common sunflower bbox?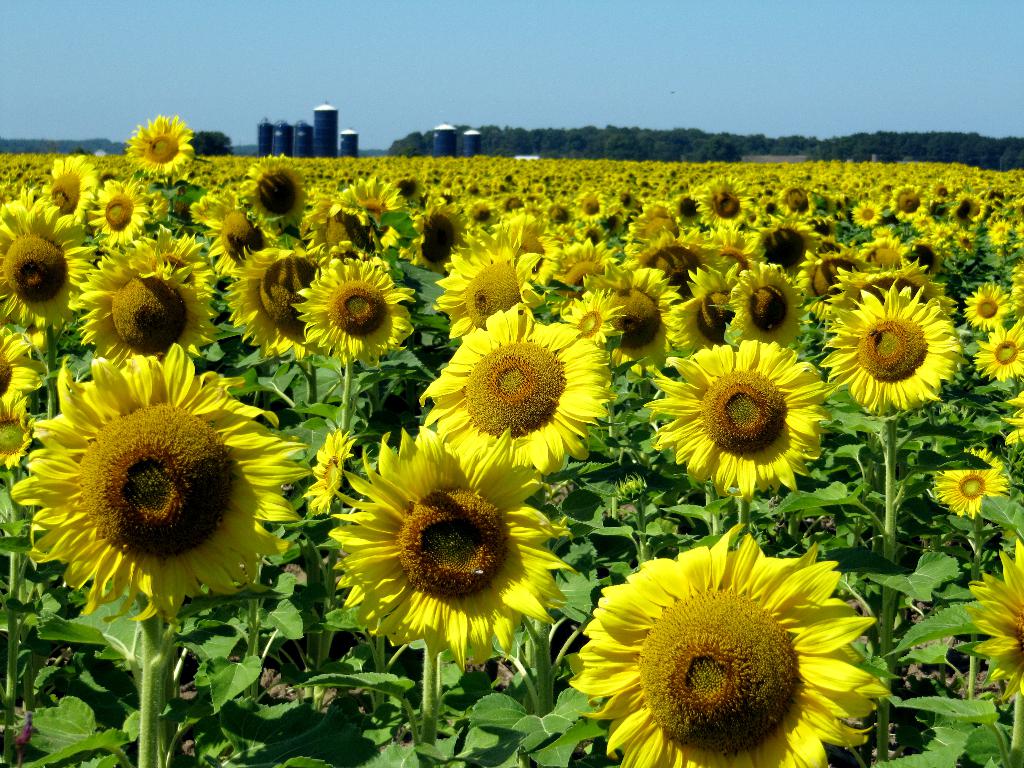
region(96, 177, 154, 249)
